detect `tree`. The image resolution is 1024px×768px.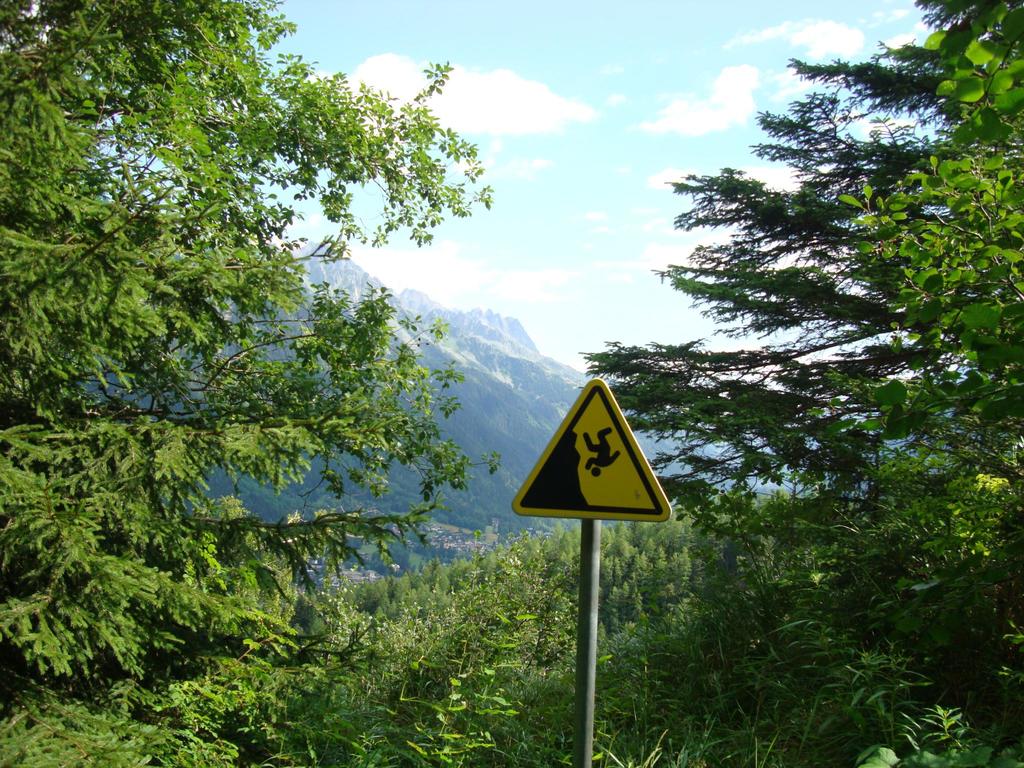
{"x1": 0, "y1": 0, "x2": 615, "y2": 731}.
